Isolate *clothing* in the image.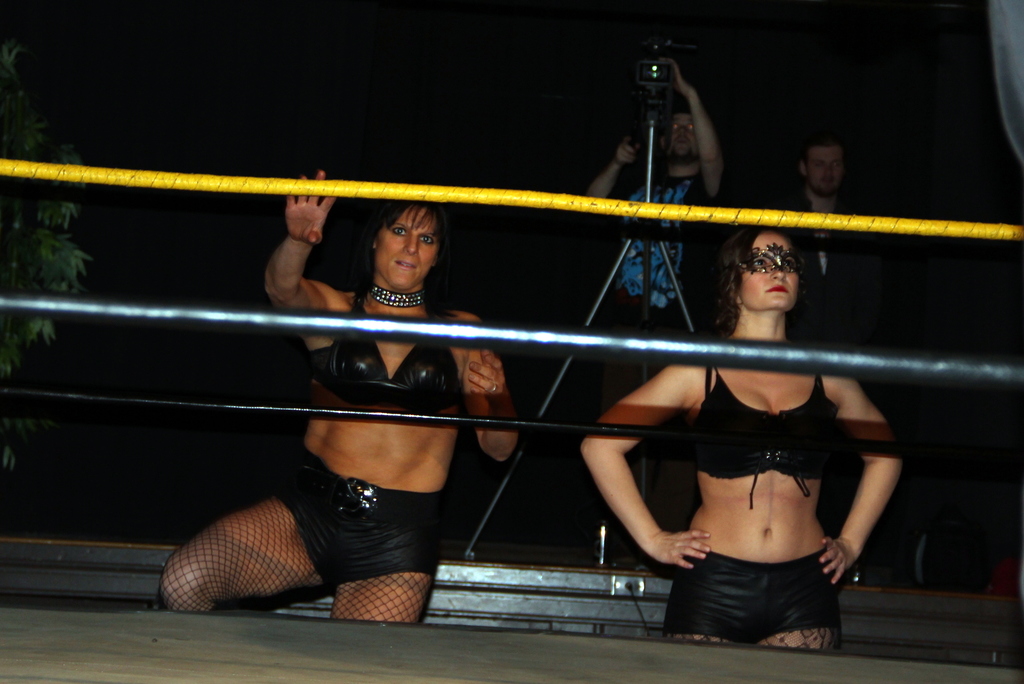
Isolated region: pyautogui.locateOnScreen(598, 170, 726, 322).
